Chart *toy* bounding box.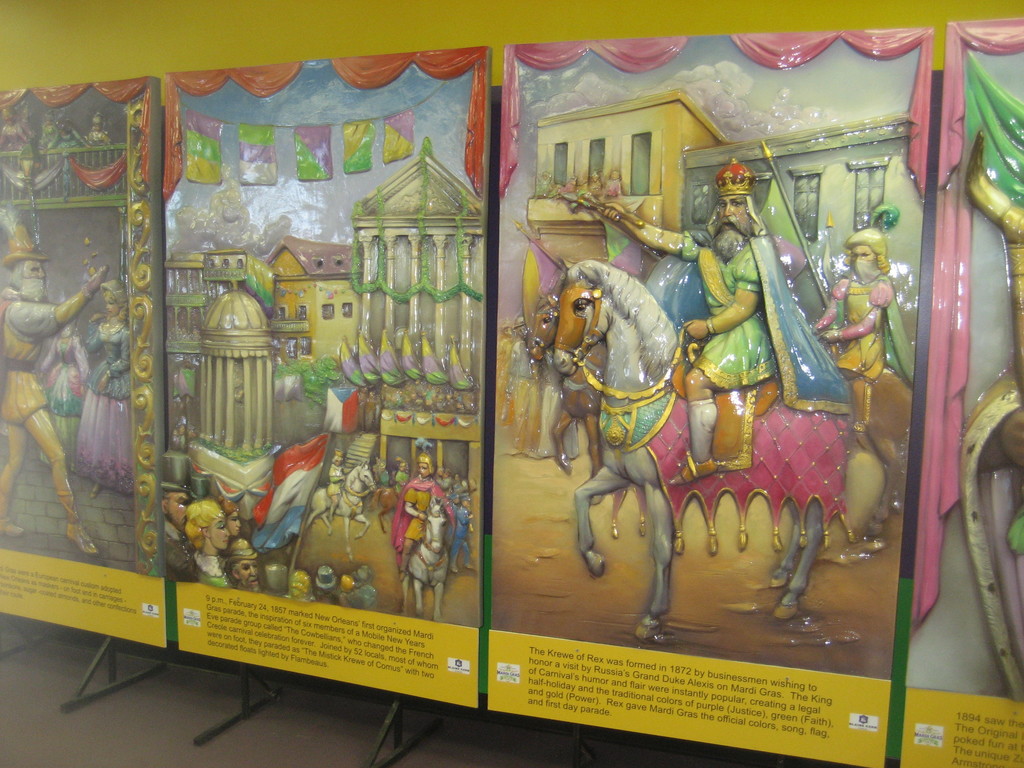
Charted: <bbox>946, 19, 1023, 707</bbox>.
